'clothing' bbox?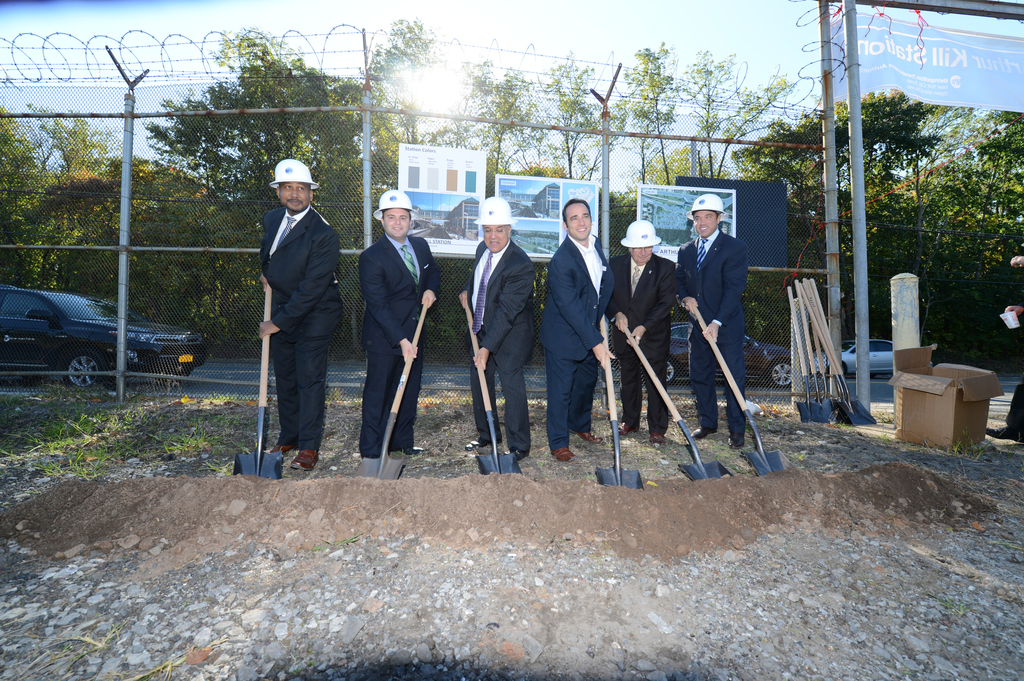
(left=260, top=203, right=344, bottom=453)
